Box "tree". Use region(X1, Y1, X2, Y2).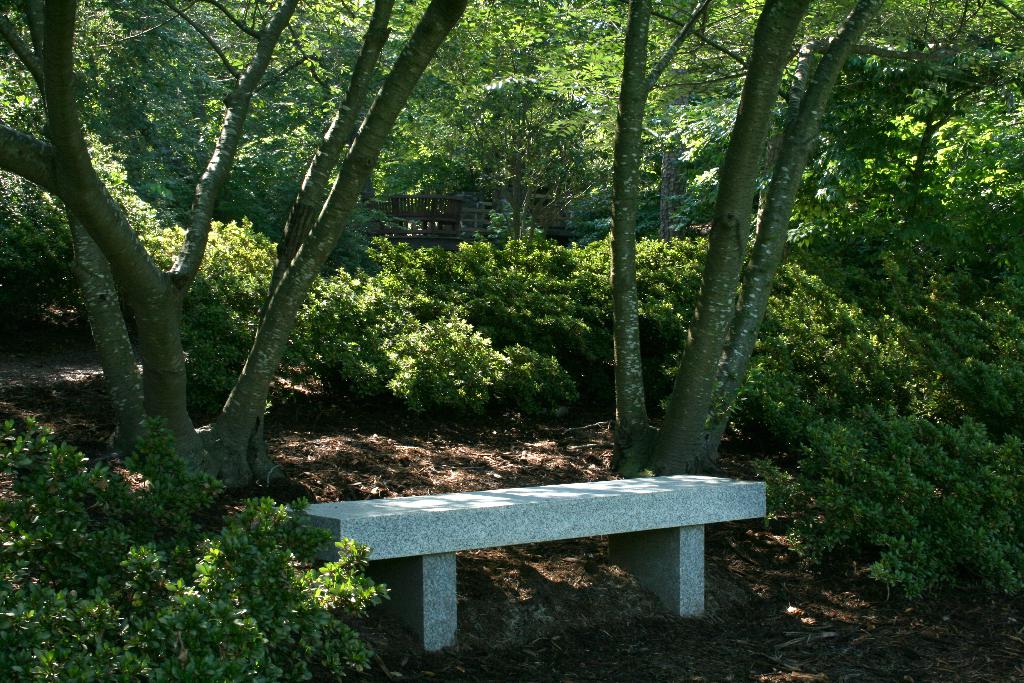
region(0, 0, 1023, 507).
